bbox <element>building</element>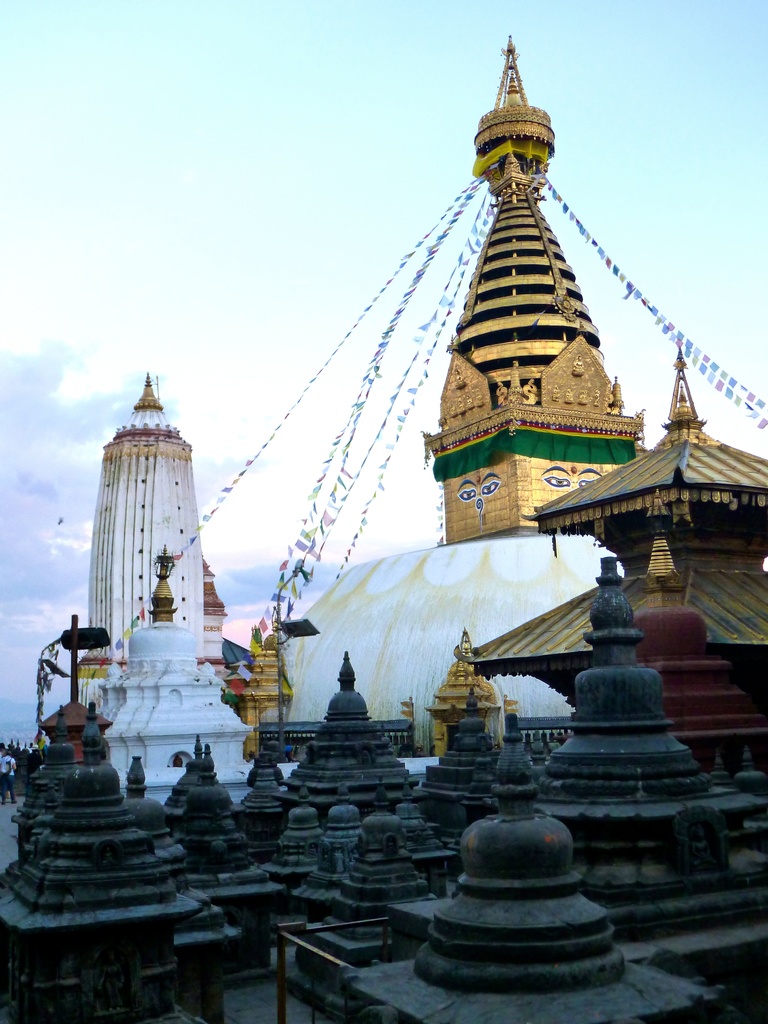
pyautogui.locateOnScreen(68, 35, 767, 798)
